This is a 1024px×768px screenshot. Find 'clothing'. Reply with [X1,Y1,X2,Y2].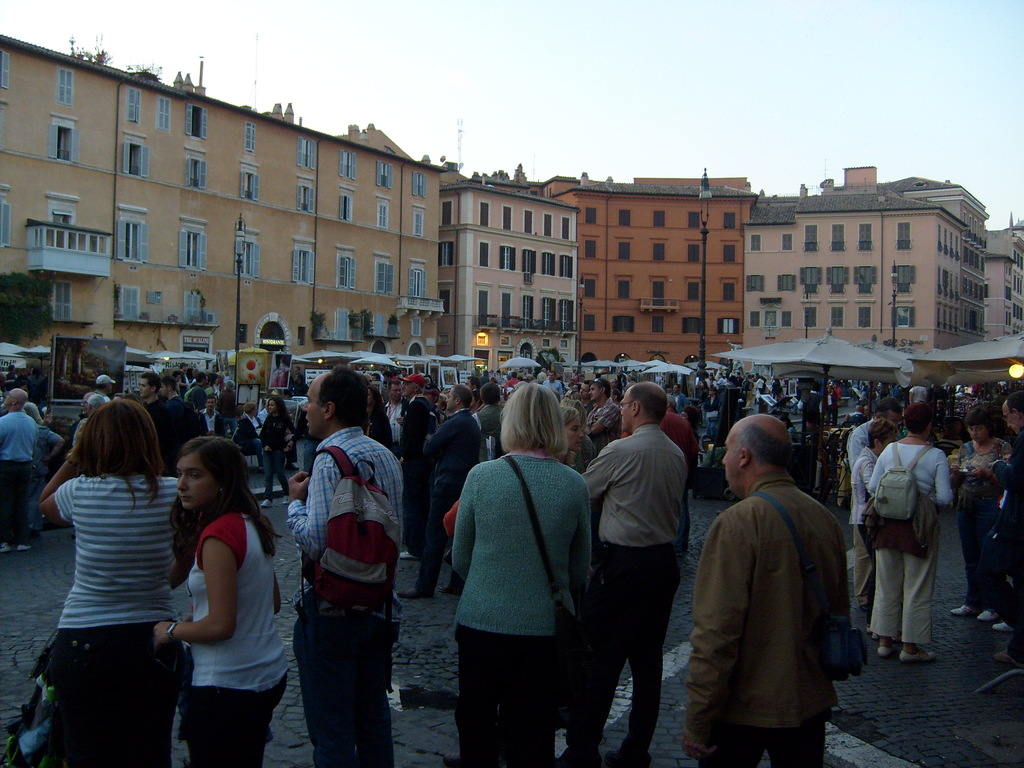
[451,451,584,763].
